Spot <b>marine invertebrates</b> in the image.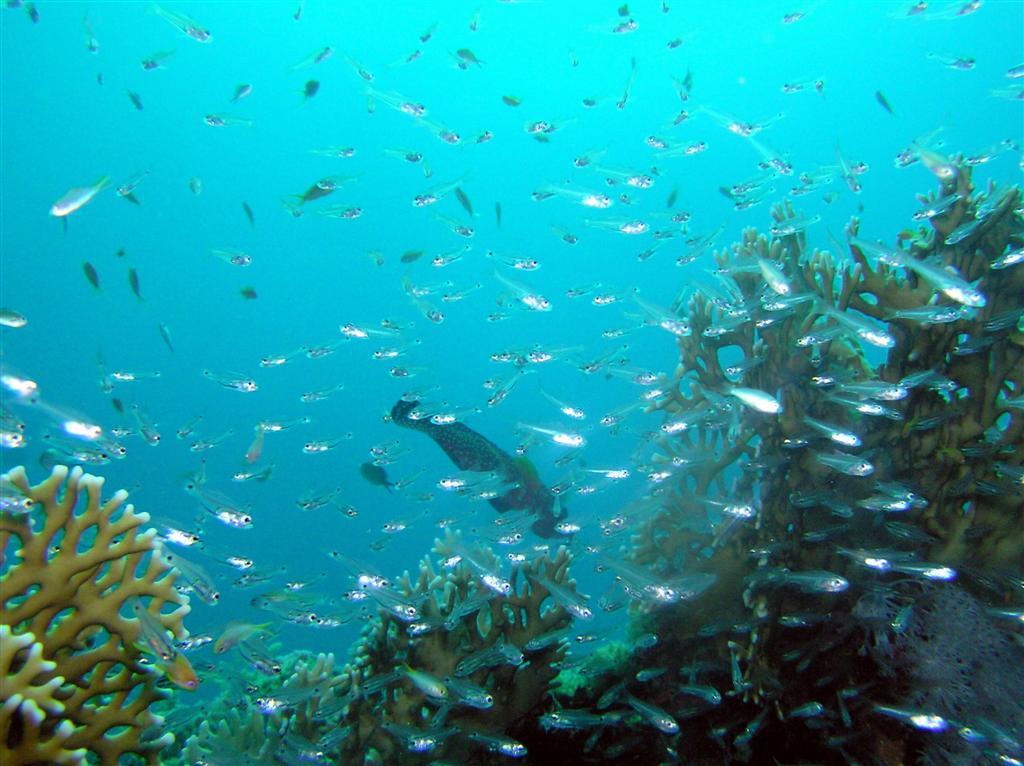
<b>marine invertebrates</b> found at (233,79,257,105).
